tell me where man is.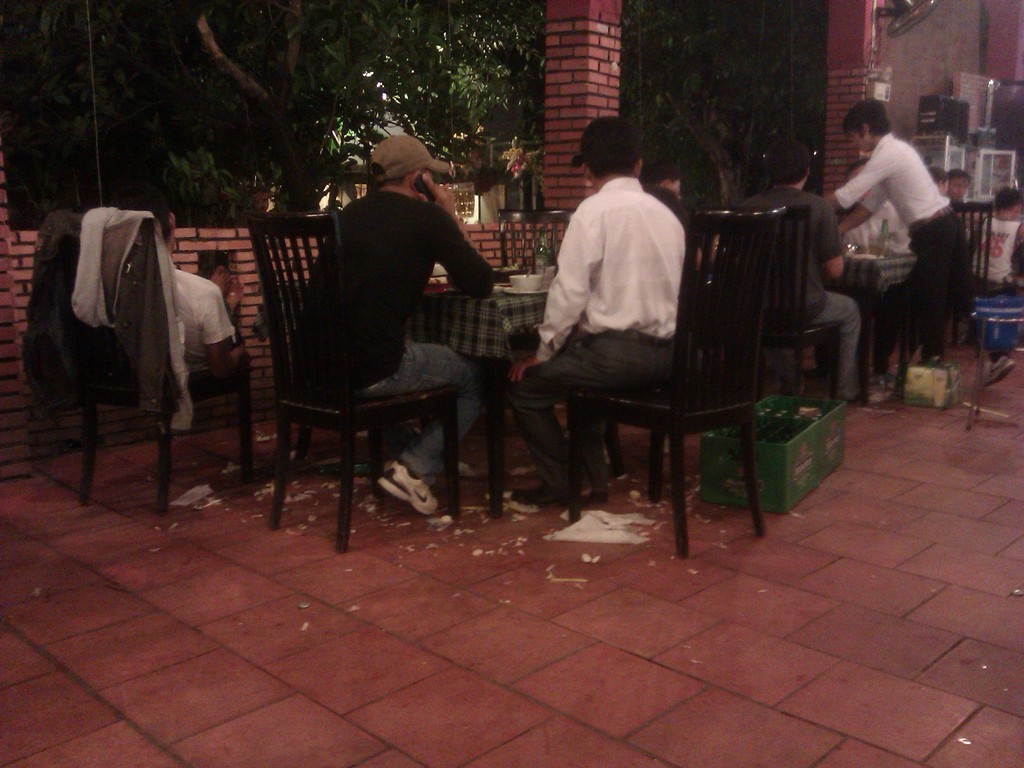
man is at {"x1": 645, "y1": 168, "x2": 687, "y2": 223}.
